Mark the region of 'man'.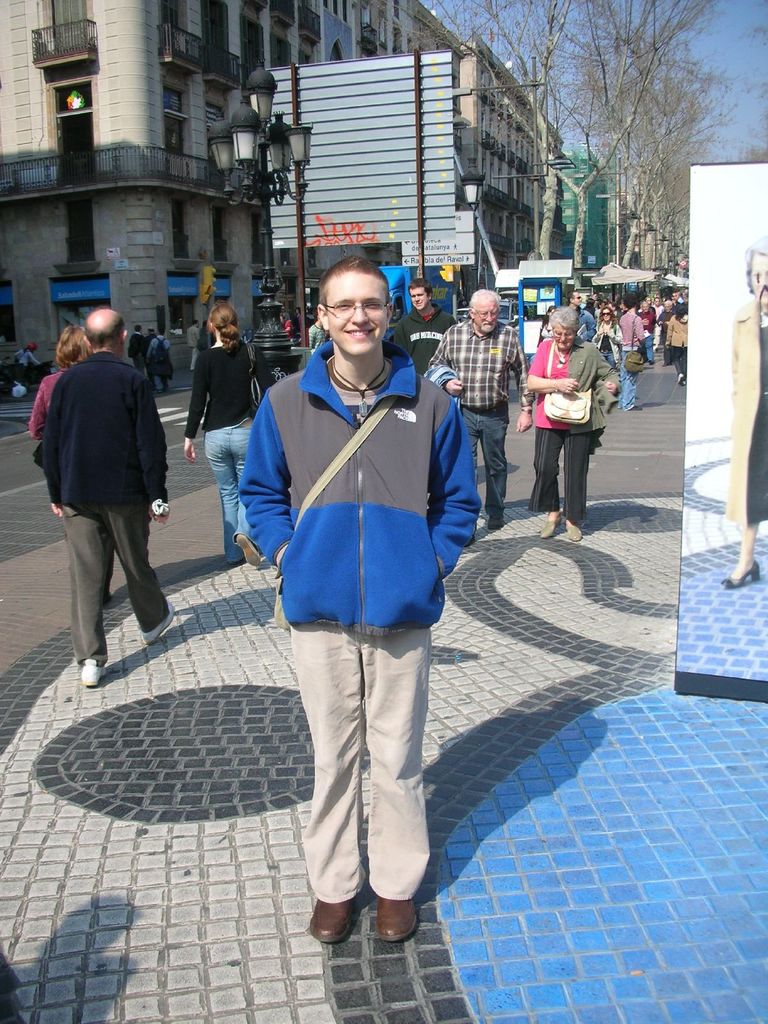
Region: (424,288,527,529).
